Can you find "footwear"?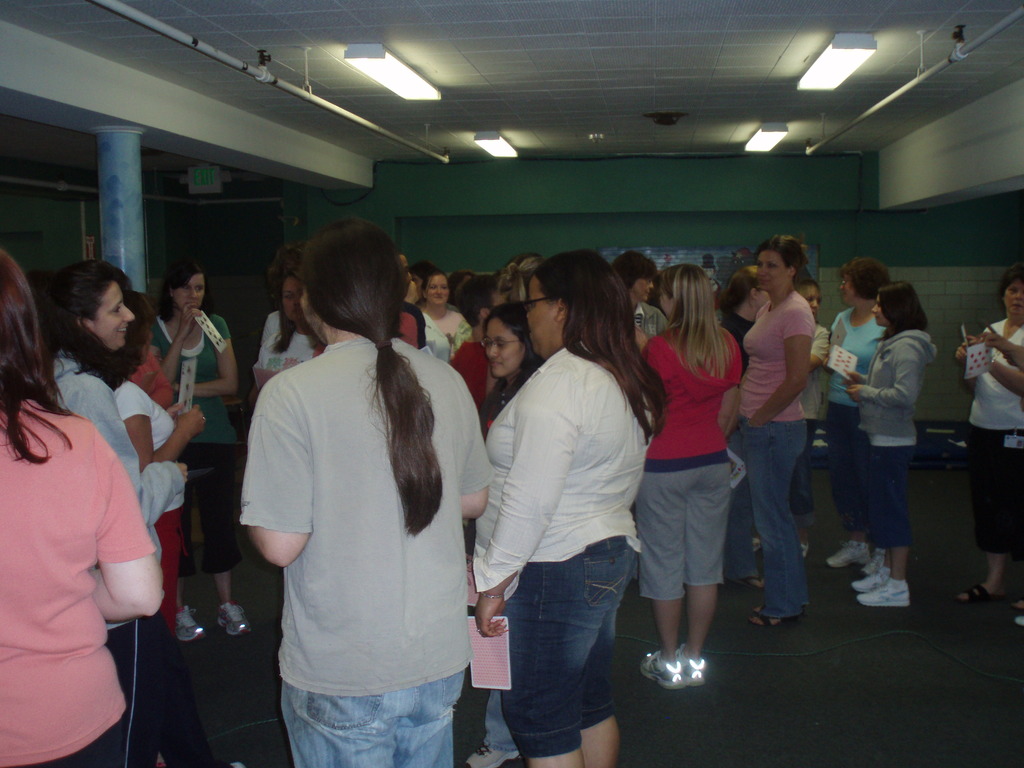
Yes, bounding box: (171, 604, 205, 642).
